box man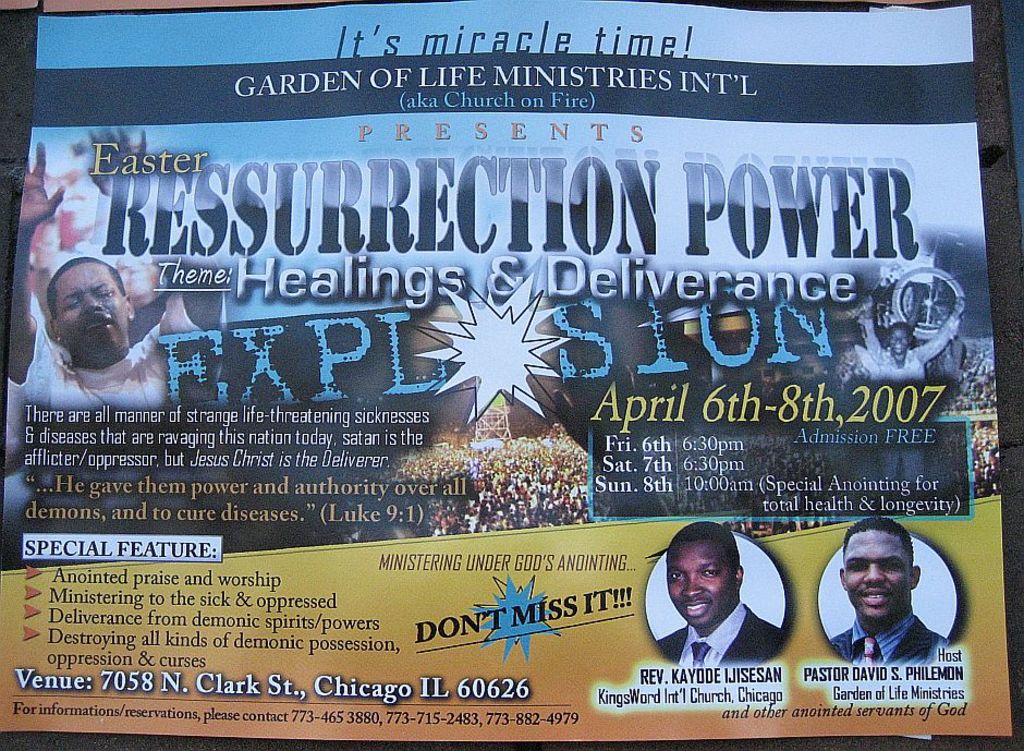
pyautogui.locateOnScreen(661, 525, 784, 662)
